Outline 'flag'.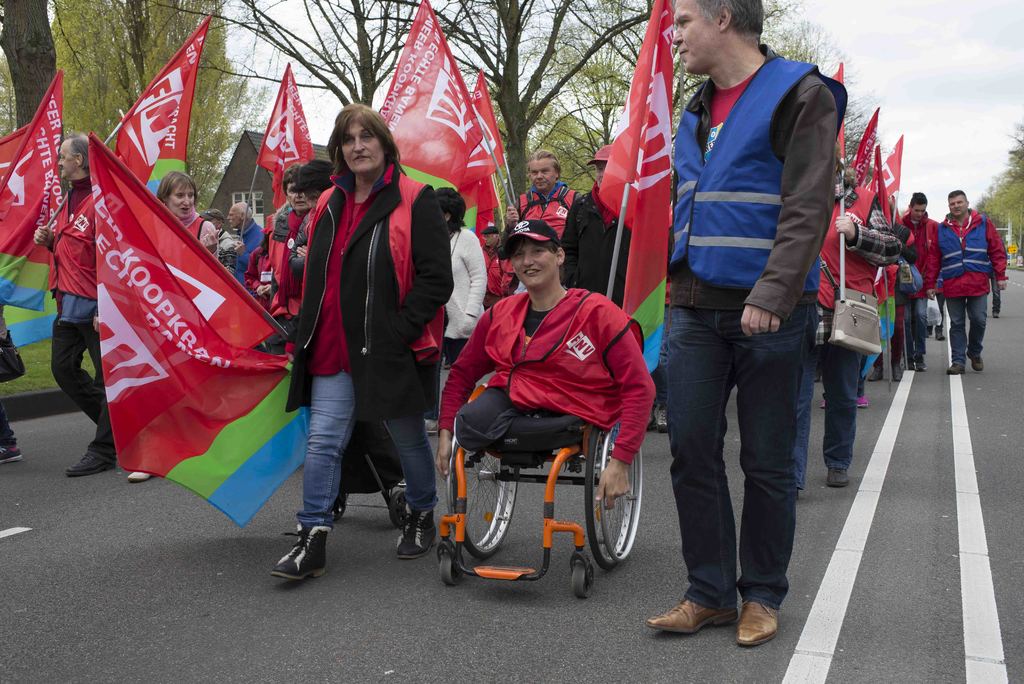
Outline: [left=455, top=69, right=508, bottom=191].
